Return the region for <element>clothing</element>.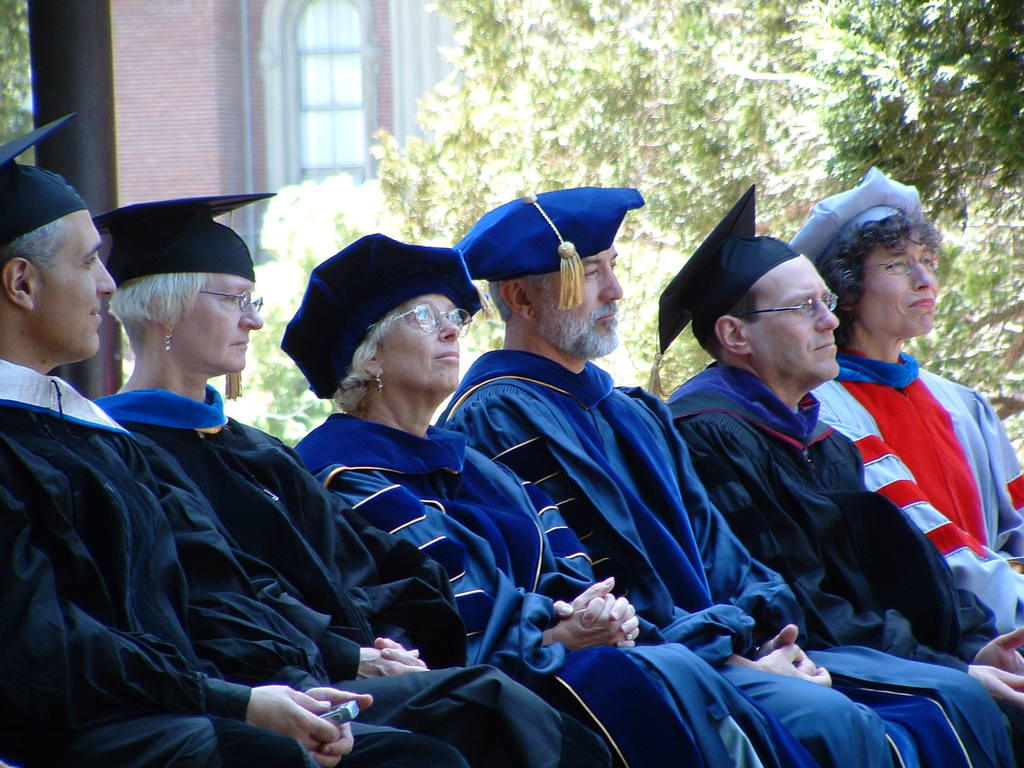
[93, 387, 605, 758].
